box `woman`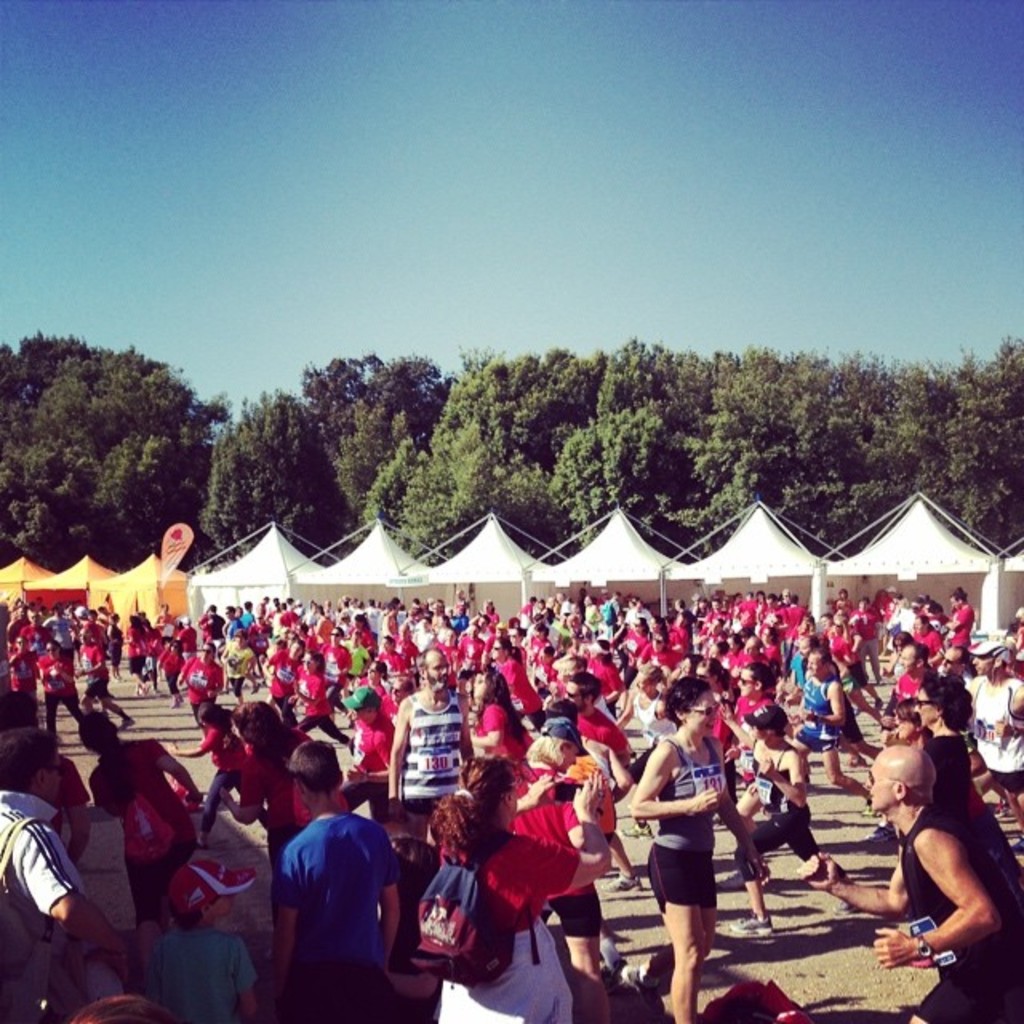
634, 707, 760, 1006
